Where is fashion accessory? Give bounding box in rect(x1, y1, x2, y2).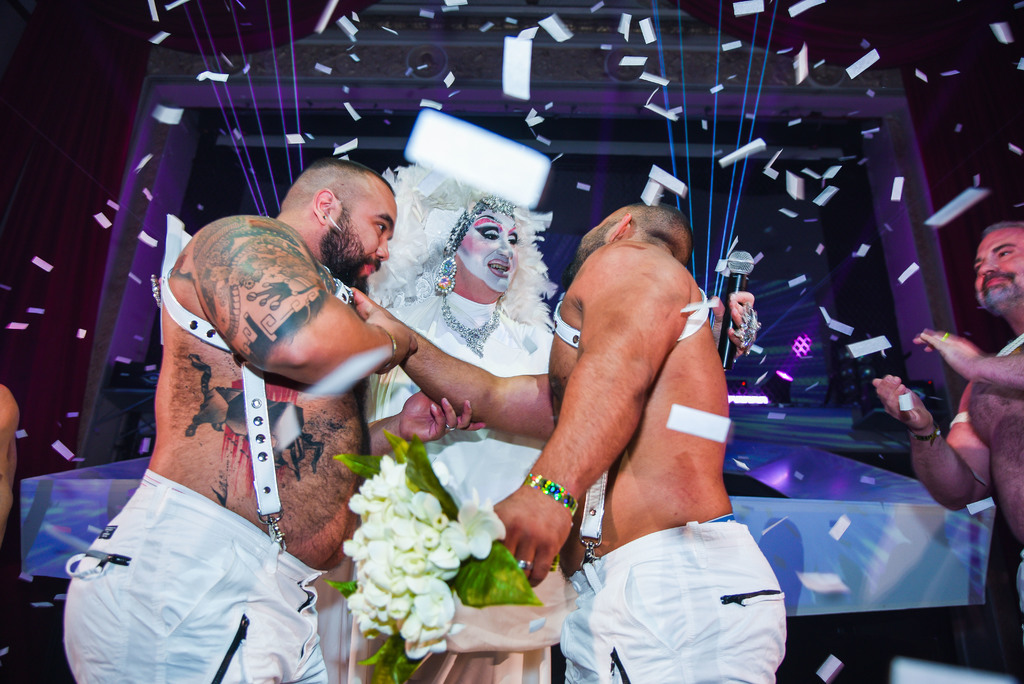
rect(375, 330, 397, 376).
